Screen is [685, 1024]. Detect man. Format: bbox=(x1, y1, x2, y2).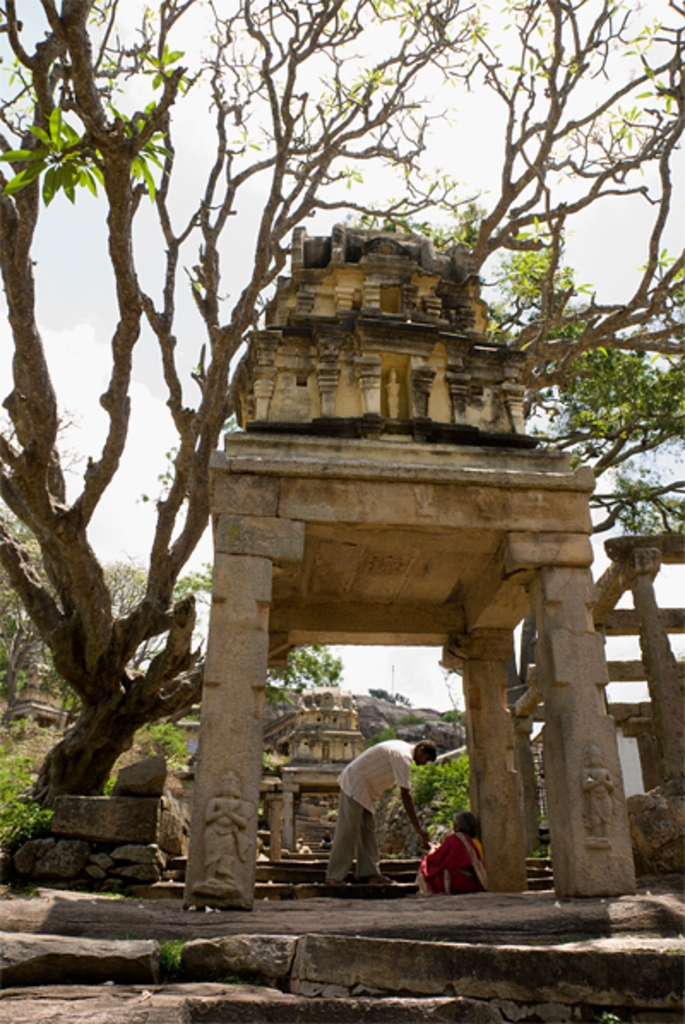
bbox=(322, 731, 433, 885).
